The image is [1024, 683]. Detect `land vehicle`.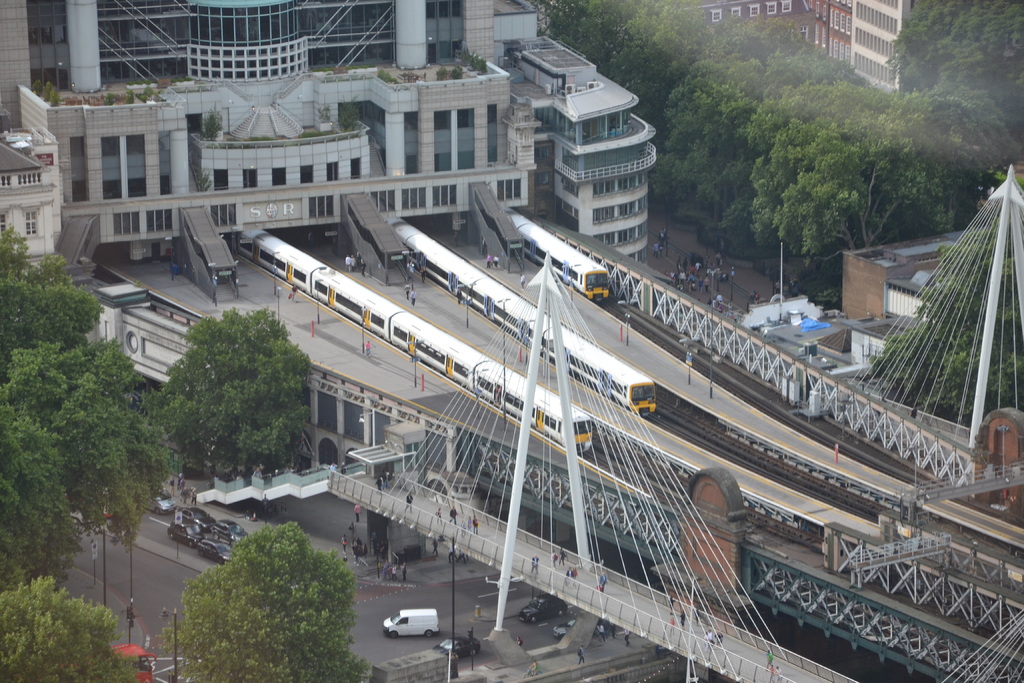
Detection: l=523, t=595, r=568, b=619.
